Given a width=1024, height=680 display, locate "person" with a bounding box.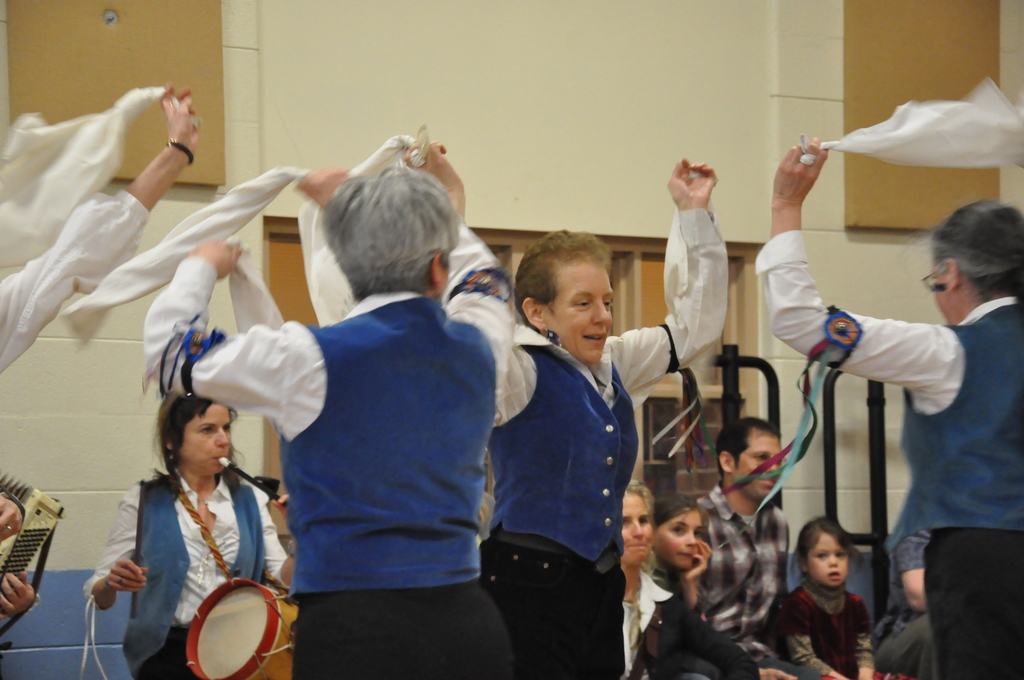
Located: region(753, 140, 1023, 679).
